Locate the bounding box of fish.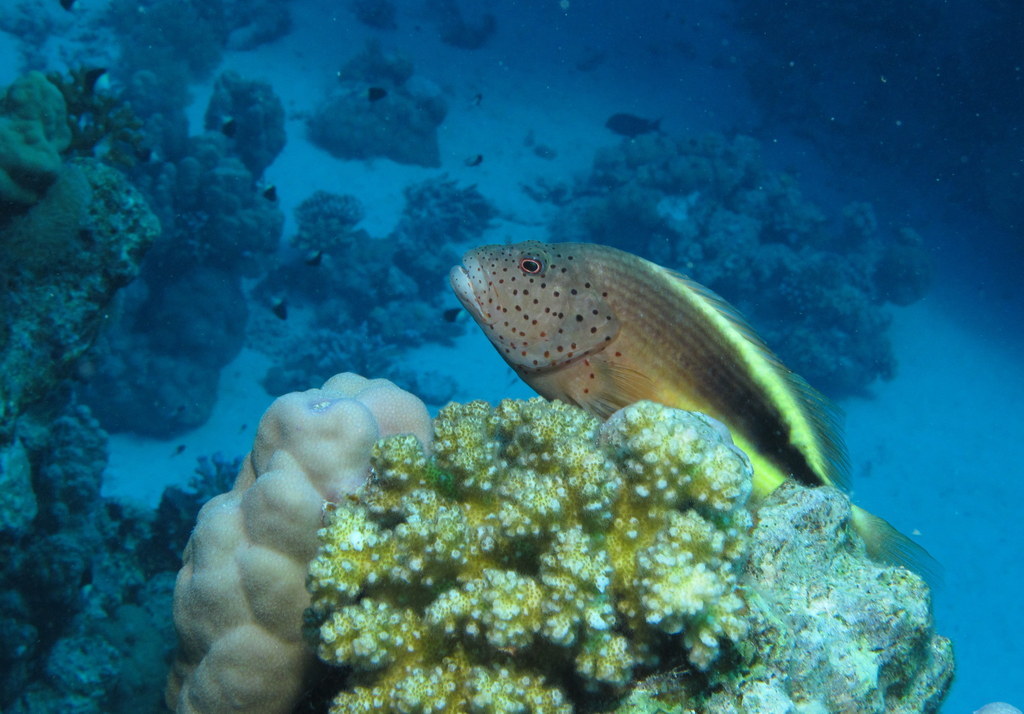
Bounding box: (452,227,949,601).
